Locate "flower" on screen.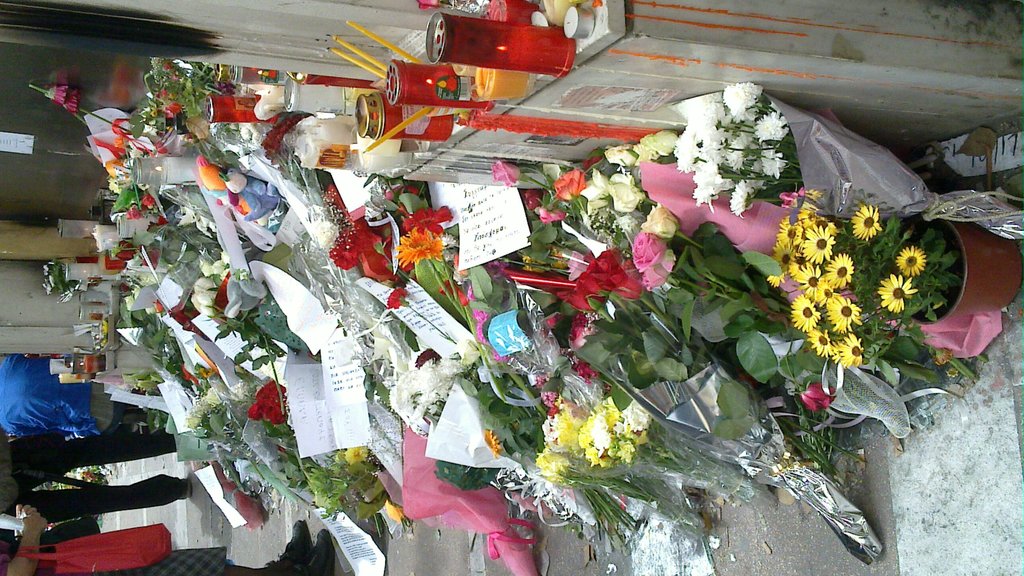
On screen at box(389, 231, 428, 267).
